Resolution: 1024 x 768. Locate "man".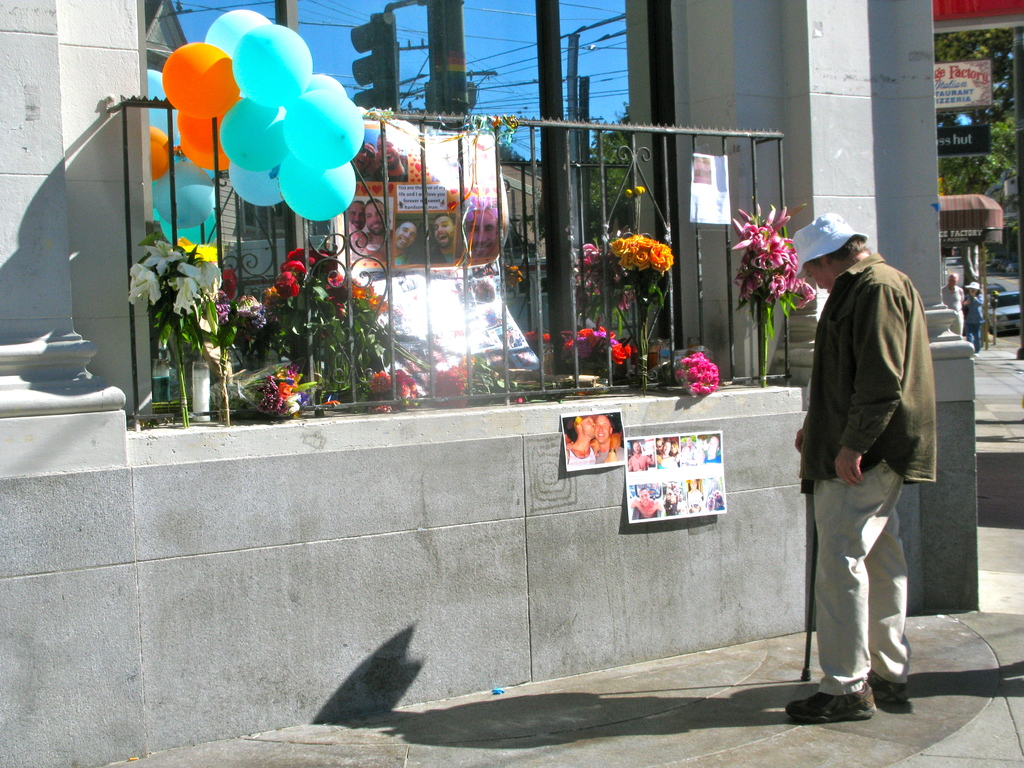
BBox(462, 199, 502, 253).
